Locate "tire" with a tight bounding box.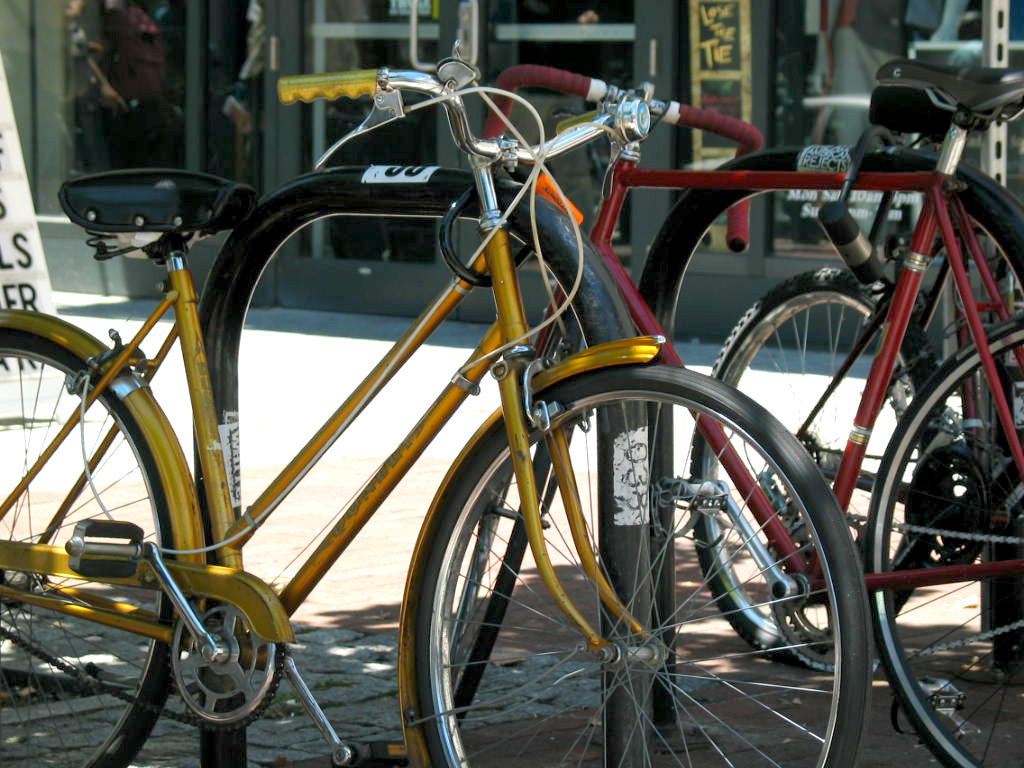
690:265:934:664.
